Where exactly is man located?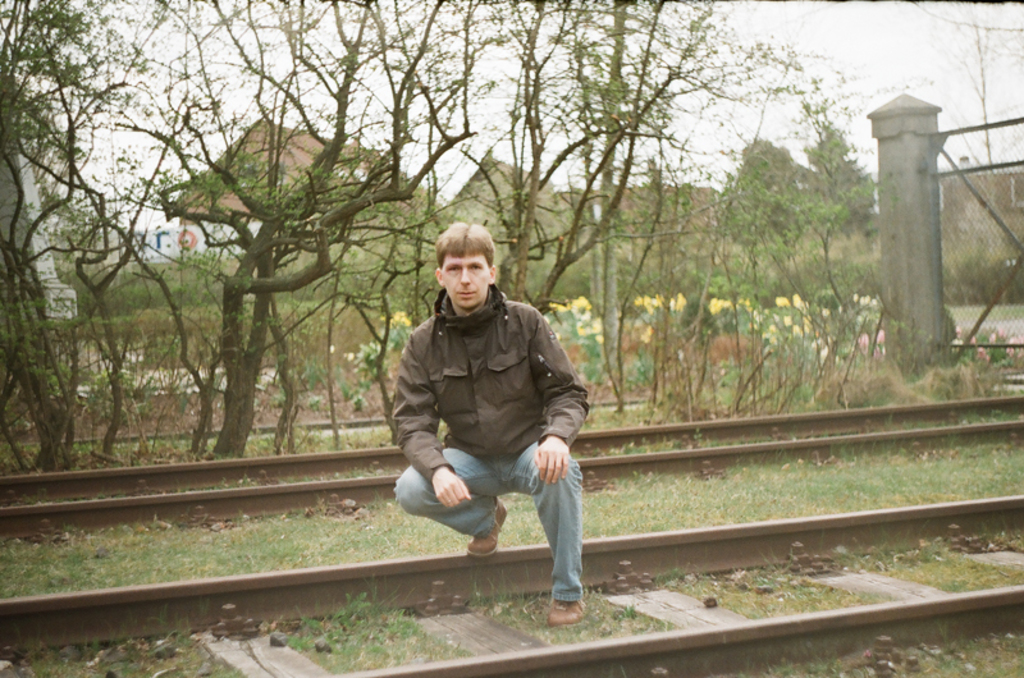
Its bounding box is region(390, 212, 586, 622).
